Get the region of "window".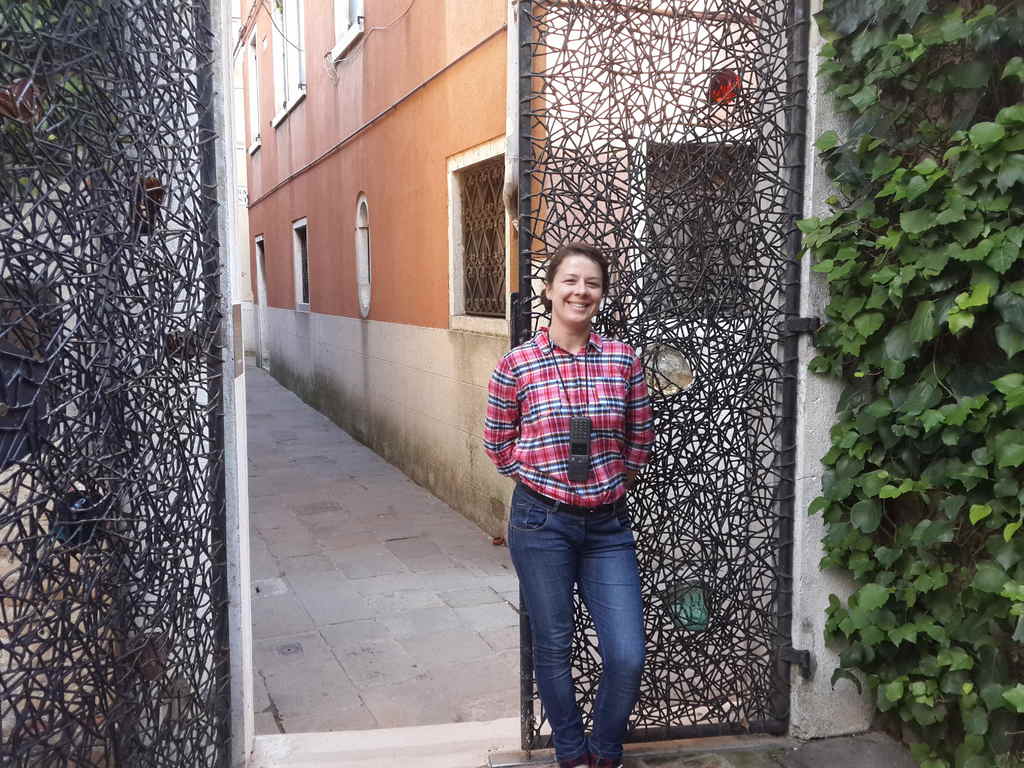
{"left": 444, "top": 133, "right": 508, "bottom": 337}.
